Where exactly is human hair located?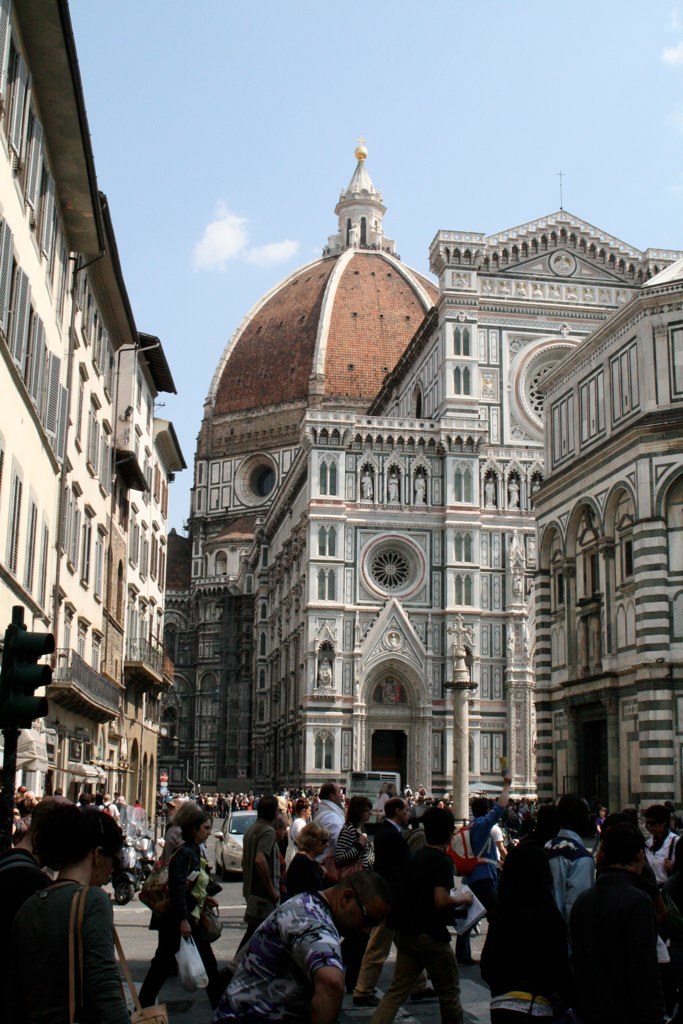
Its bounding box is [550, 791, 593, 829].
